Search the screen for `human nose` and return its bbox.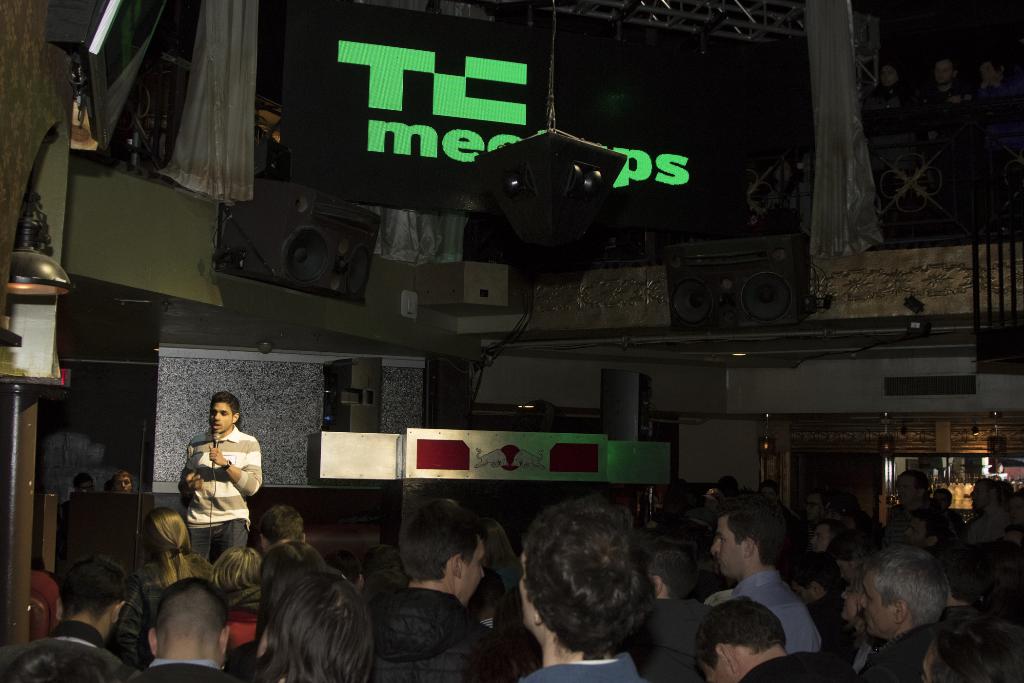
Found: <region>708, 541, 721, 554</region>.
